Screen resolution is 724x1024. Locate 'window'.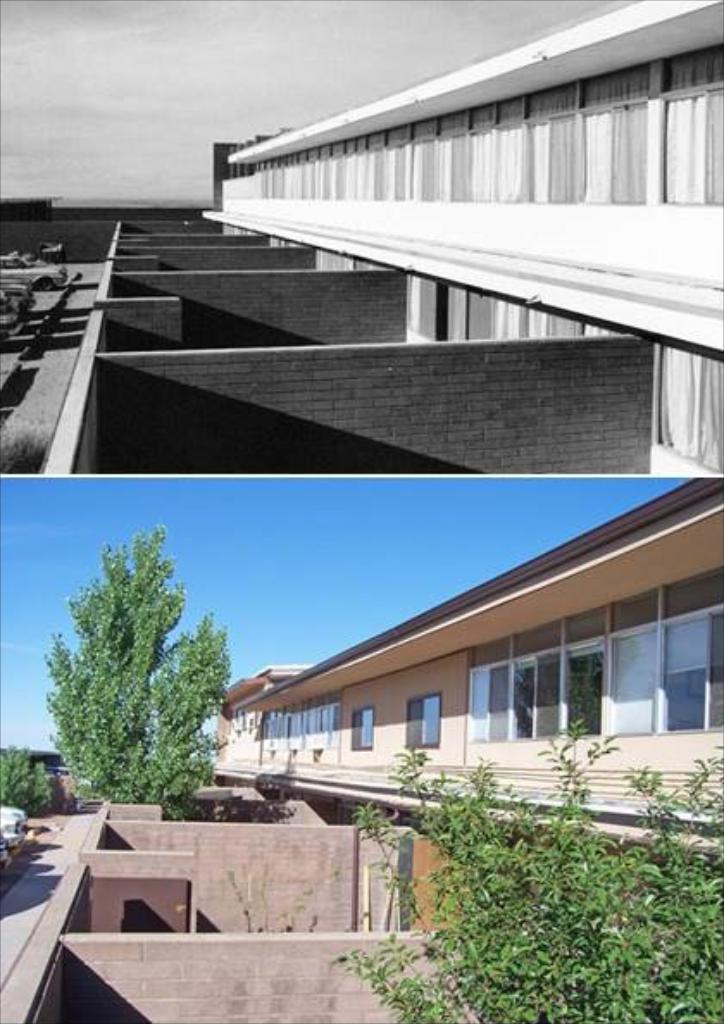
234/710/250/733.
